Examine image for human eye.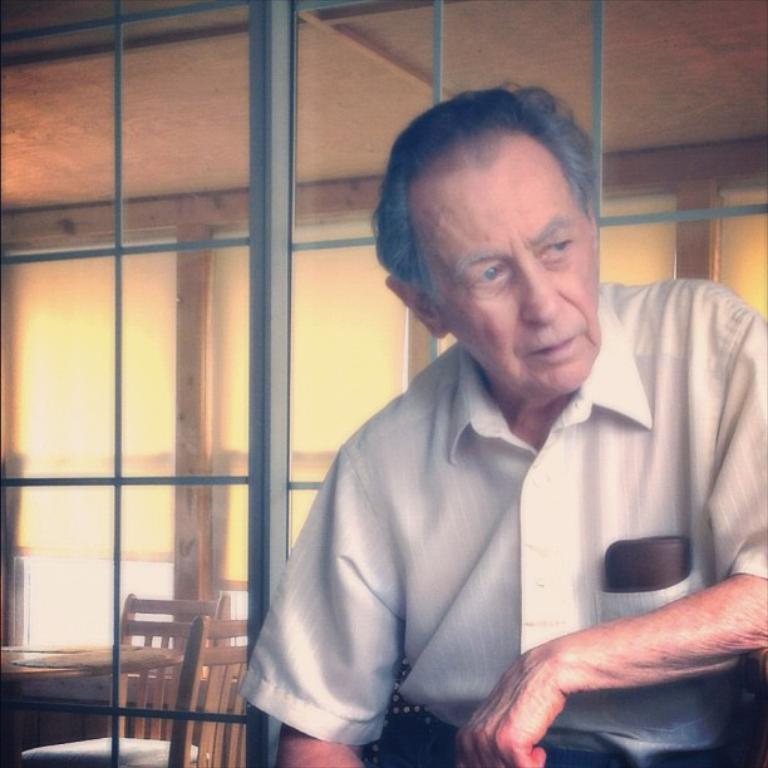
Examination result: [468,260,512,287].
